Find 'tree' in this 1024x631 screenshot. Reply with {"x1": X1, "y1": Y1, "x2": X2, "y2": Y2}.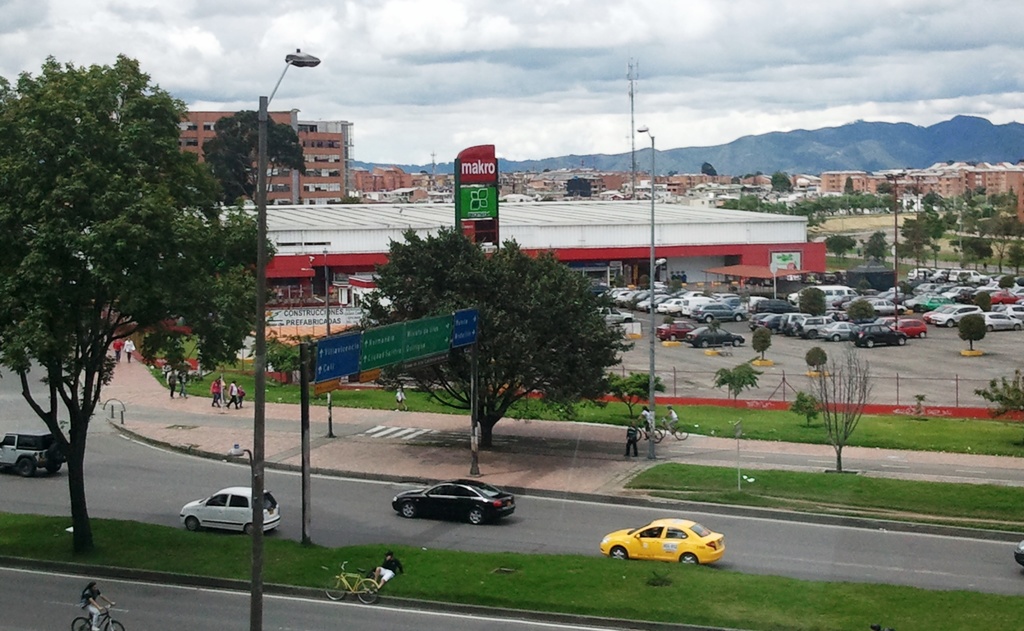
{"x1": 195, "y1": 109, "x2": 310, "y2": 204}.
